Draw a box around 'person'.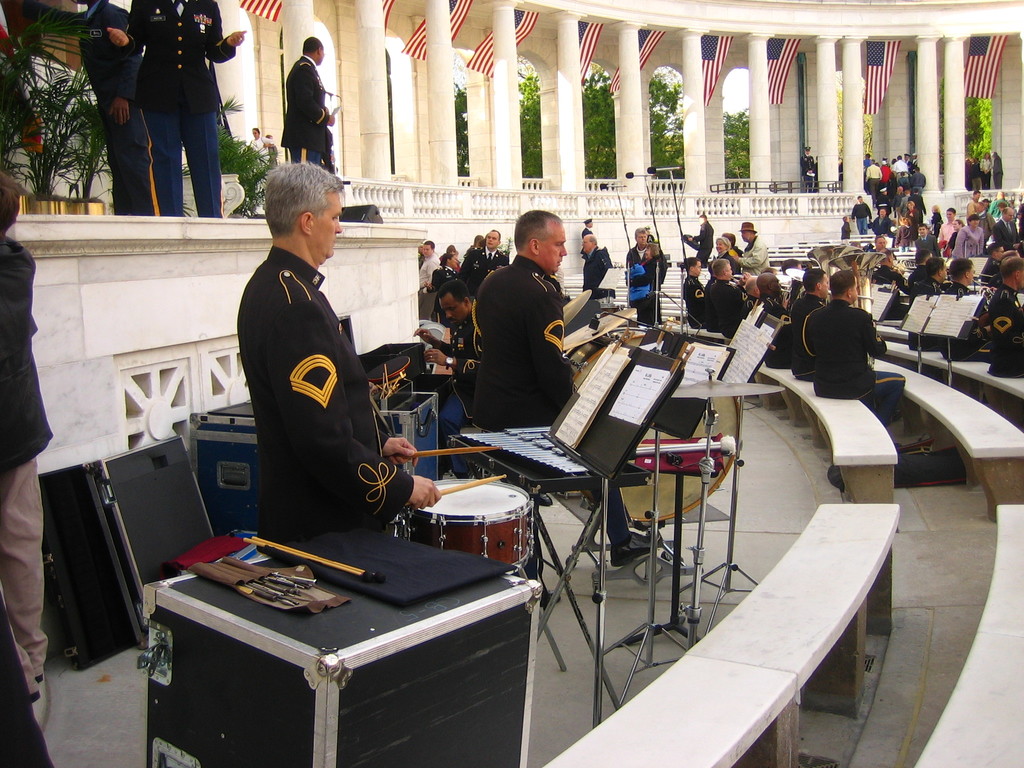
(585, 229, 614, 294).
